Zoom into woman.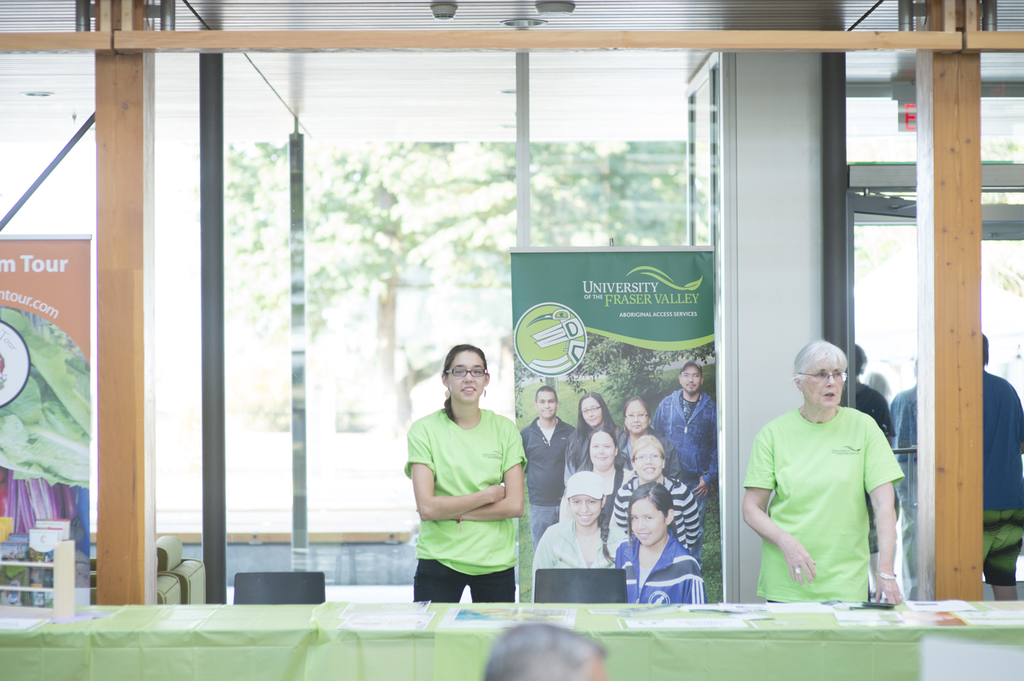
Zoom target: 398/343/556/617.
